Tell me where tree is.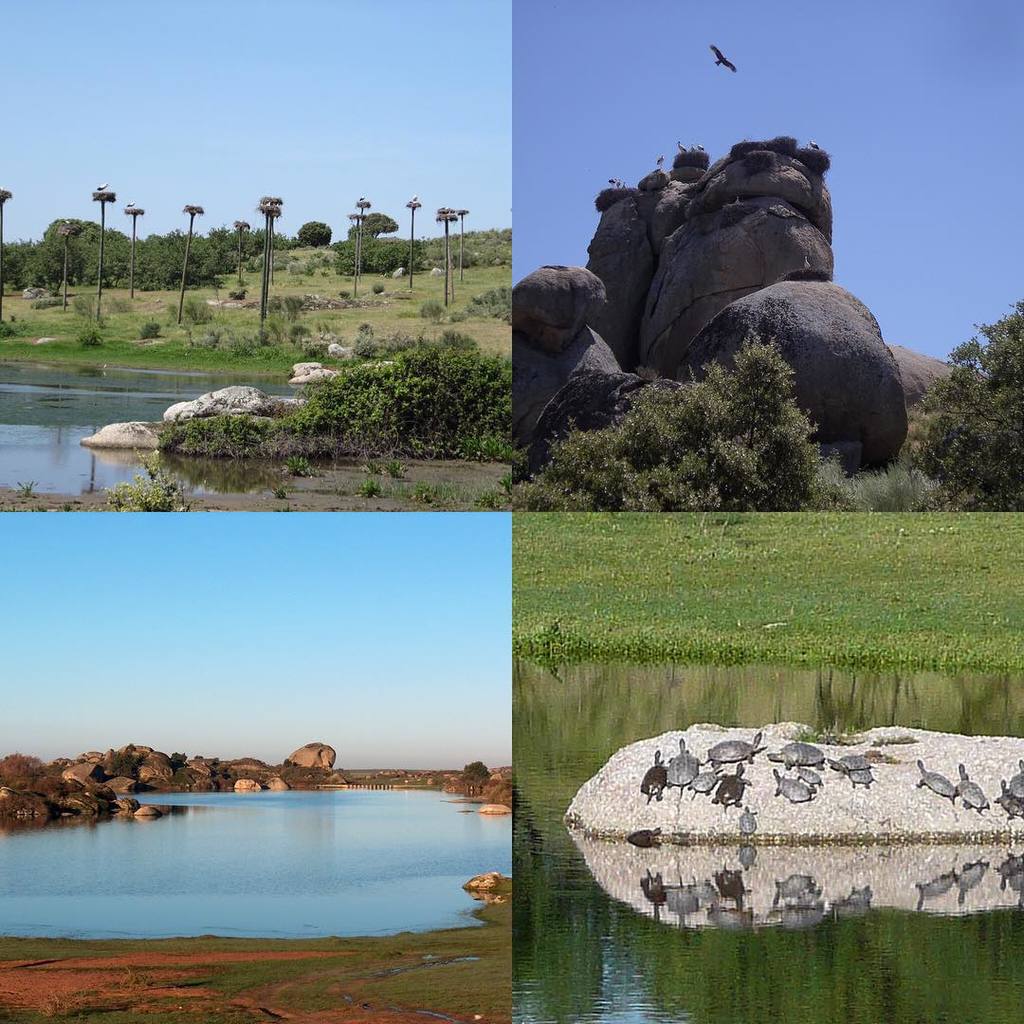
tree is at {"x1": 87, "y1": 192, "x2": 117, "y2": 318}.
